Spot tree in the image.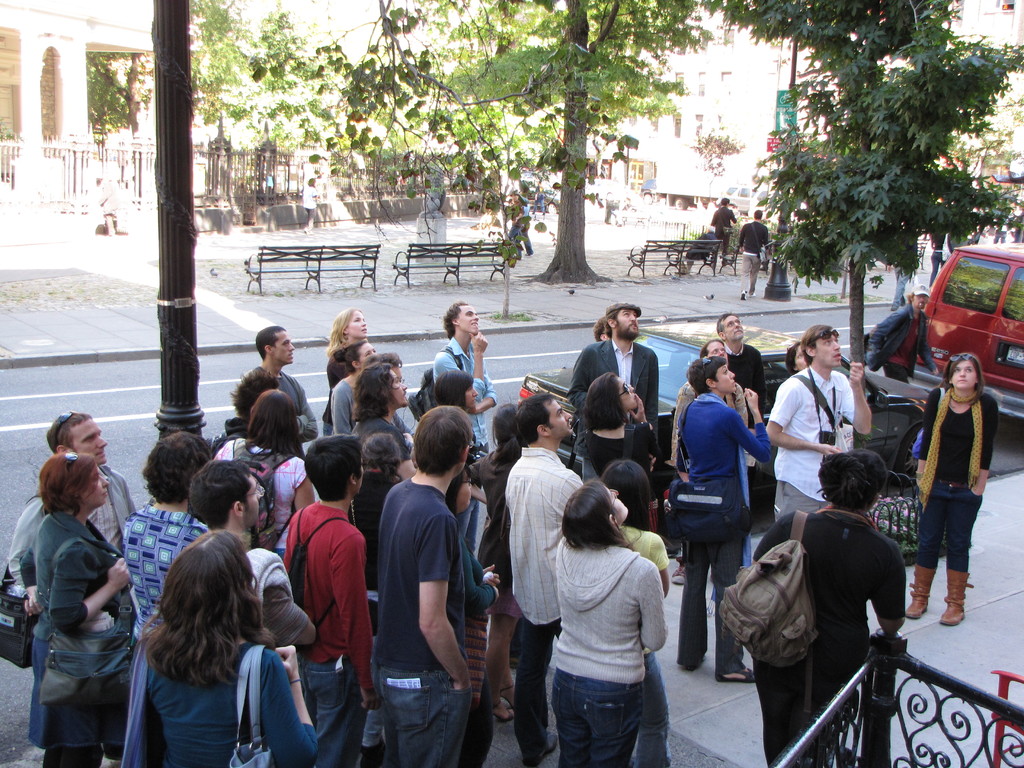
tree found at bbox=(186, 0, 255, 156).
